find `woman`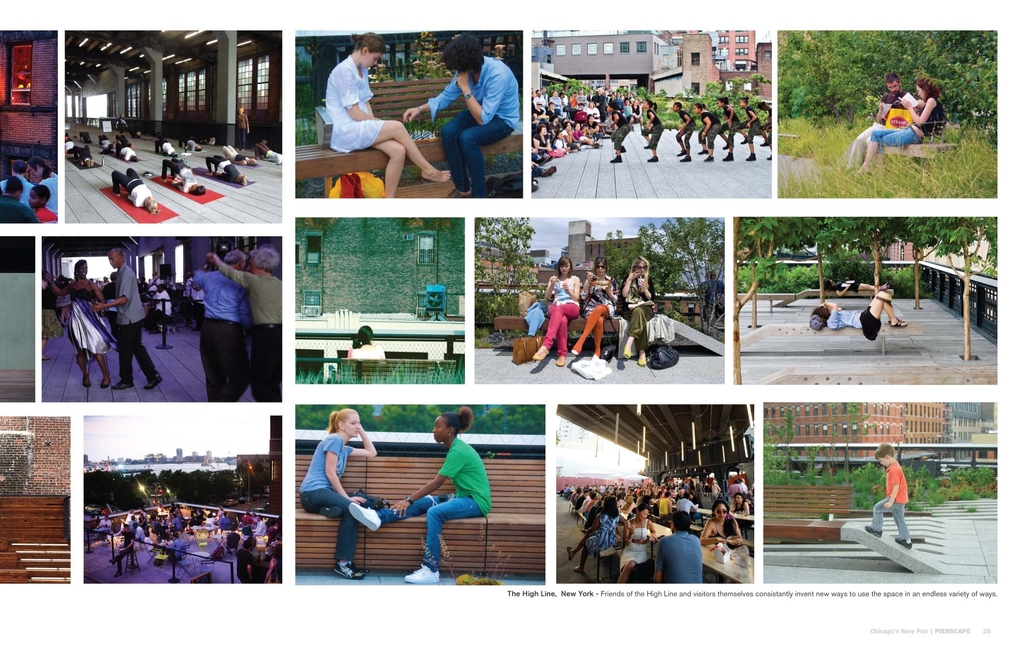
detection(579, 489, 596, 518)
